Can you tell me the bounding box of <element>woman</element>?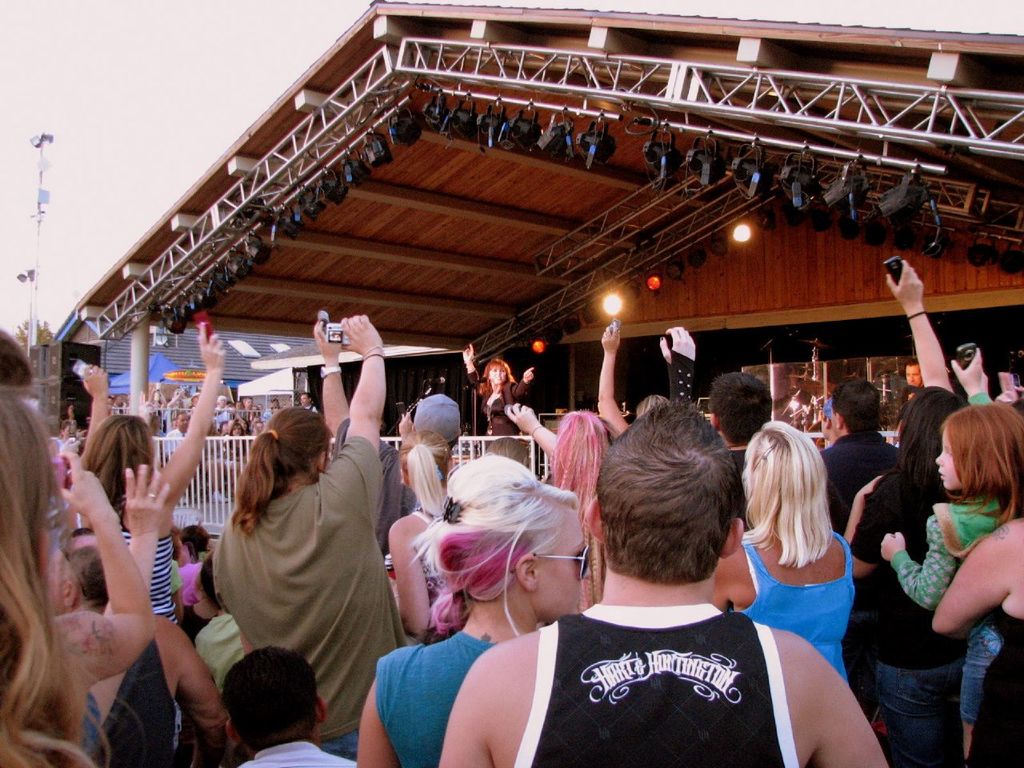
Rect(462, 344, 534, 434).
